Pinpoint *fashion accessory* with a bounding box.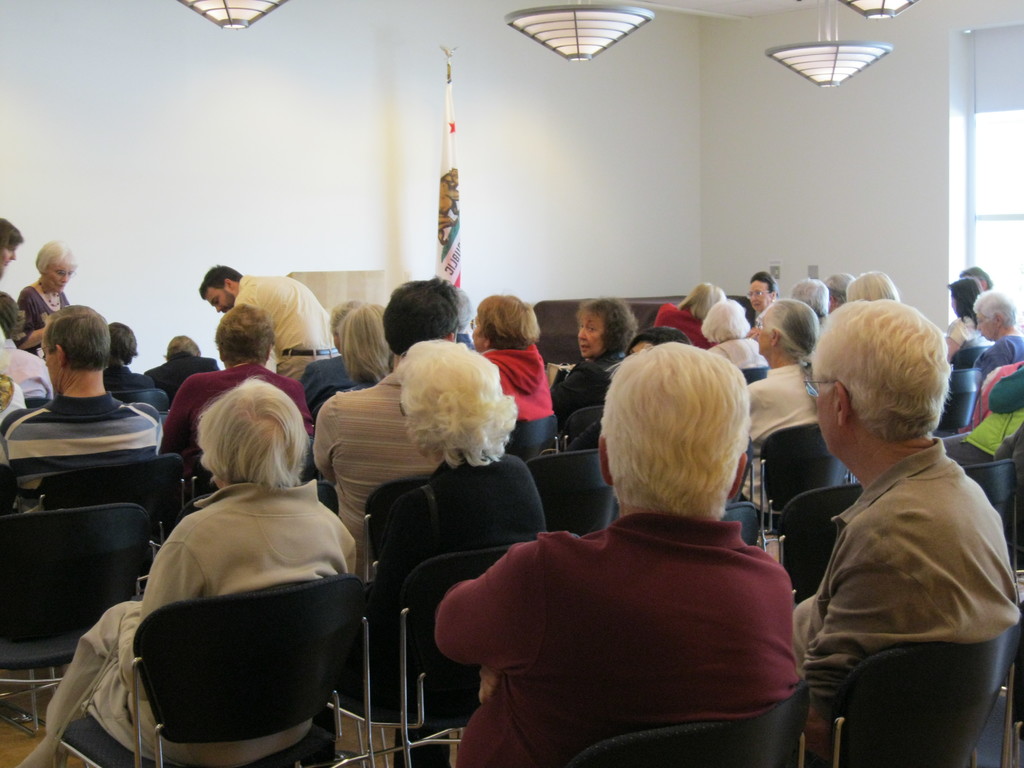
(left=766, top=292, right=780, bottom=307).
